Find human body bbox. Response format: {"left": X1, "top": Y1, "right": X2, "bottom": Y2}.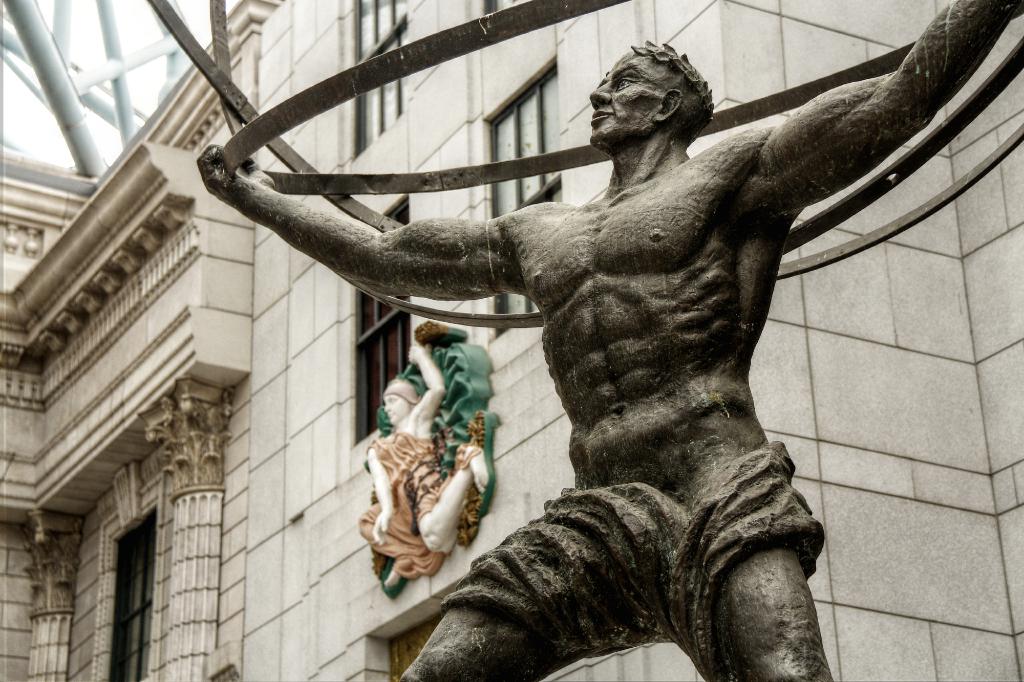
{"left": 200, "top": 0, "right": 887, "bottom": 665}.
